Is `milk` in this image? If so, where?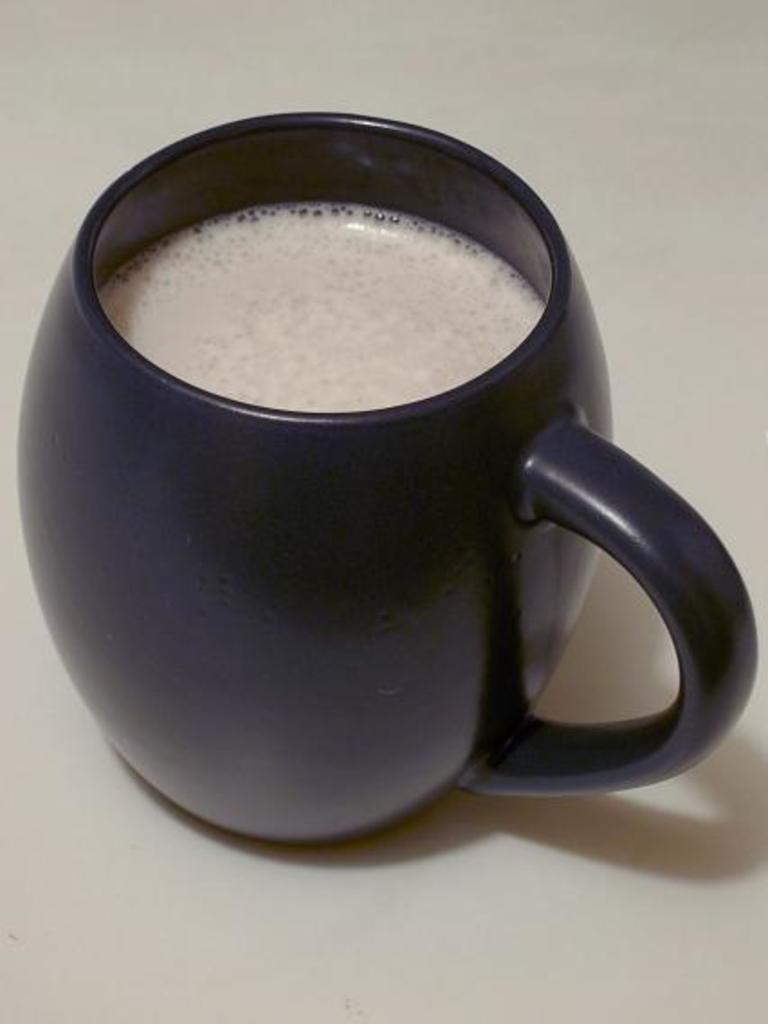
Yes, at box=[96, 191, 543, 415].
